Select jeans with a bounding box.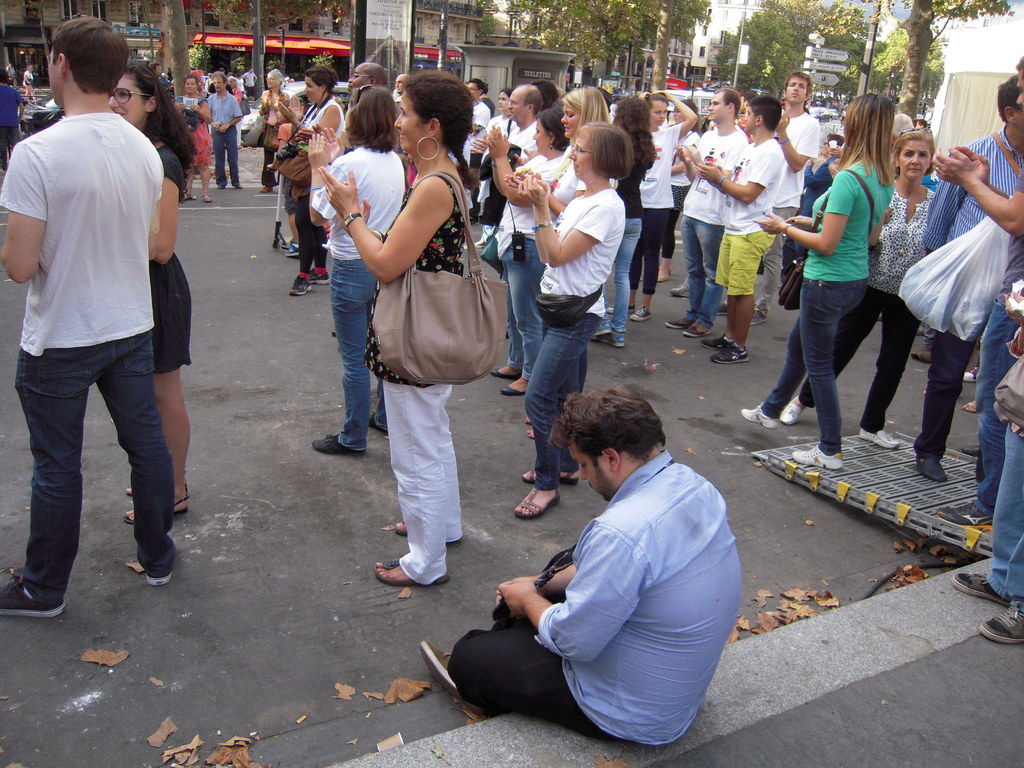
pyautogui.locateOnScreen(379, 383, 467, 589).
